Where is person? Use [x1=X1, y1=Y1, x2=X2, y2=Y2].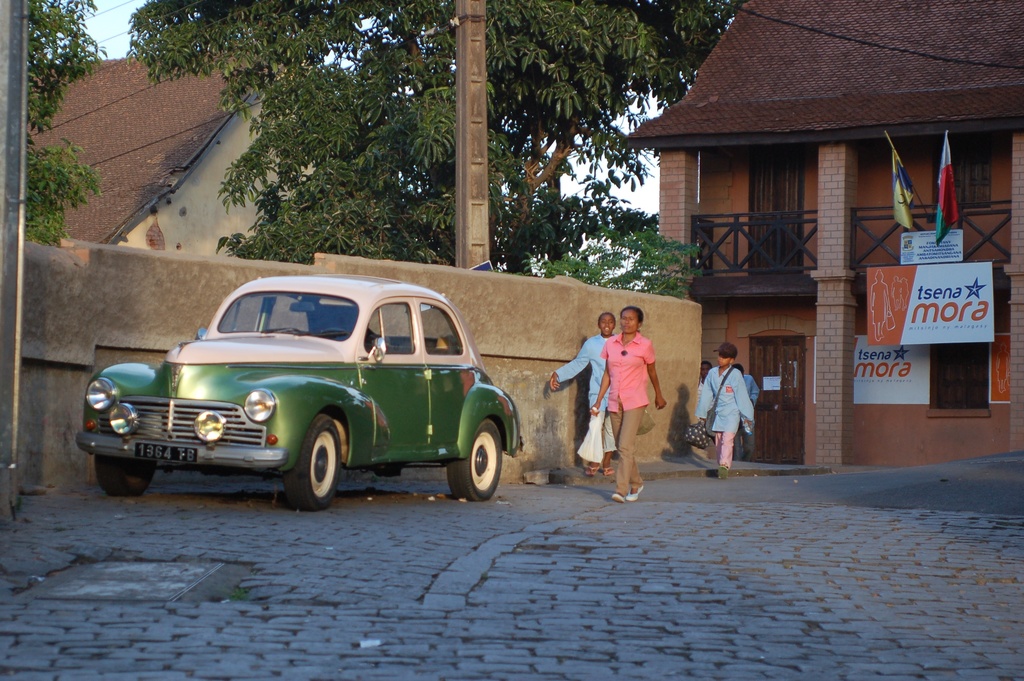
[x1=589, y1=307, x2=666, y2=504].
